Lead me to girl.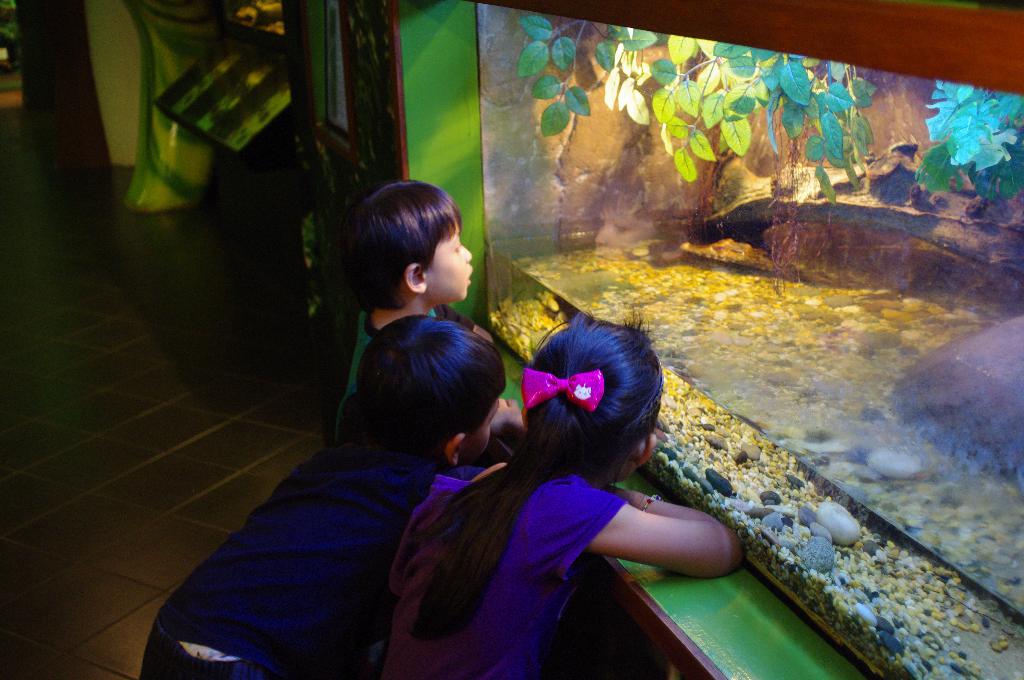
Lead to 386/316/743/679.
